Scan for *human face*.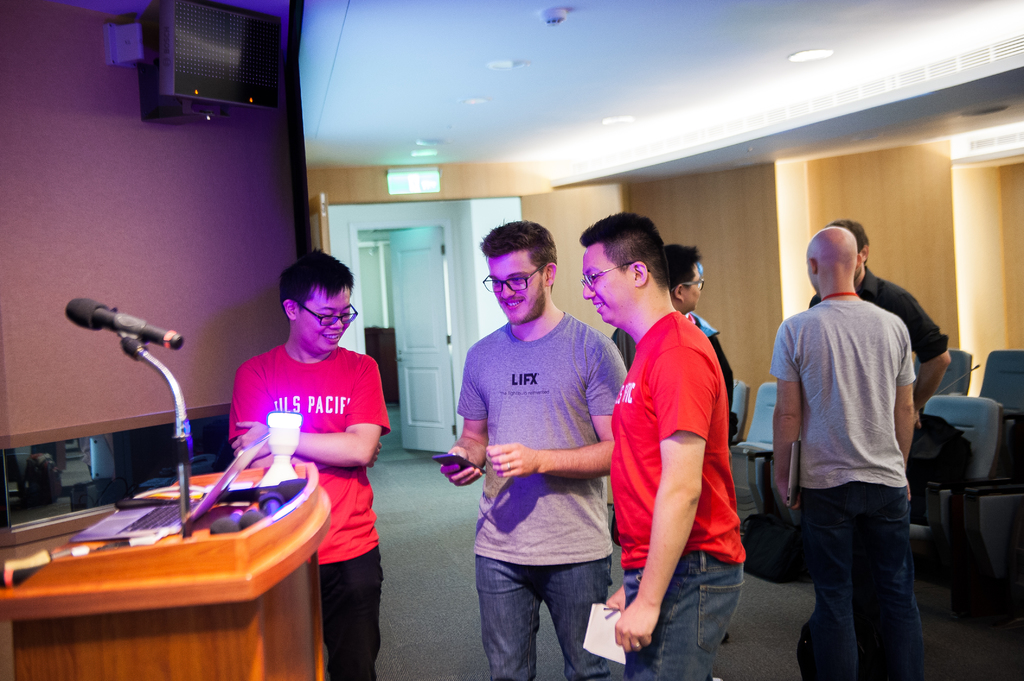
Scan result: bbox=(486, 253, 547, 328).
